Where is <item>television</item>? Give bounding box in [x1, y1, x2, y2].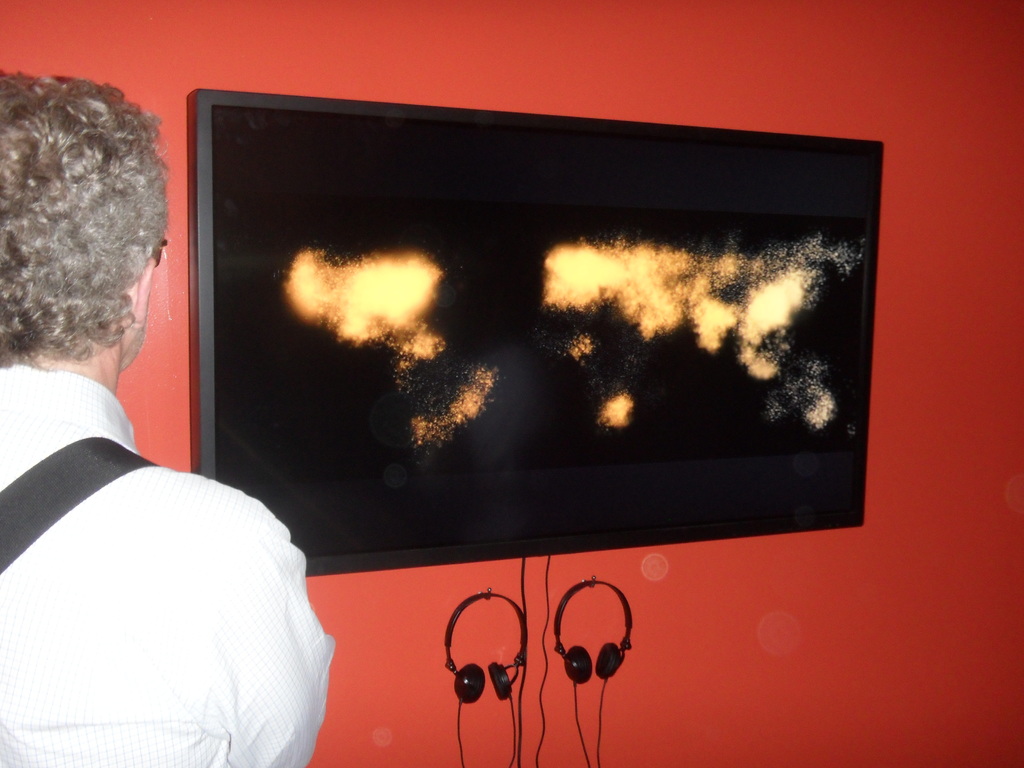
[188, 86, 886, 581].
